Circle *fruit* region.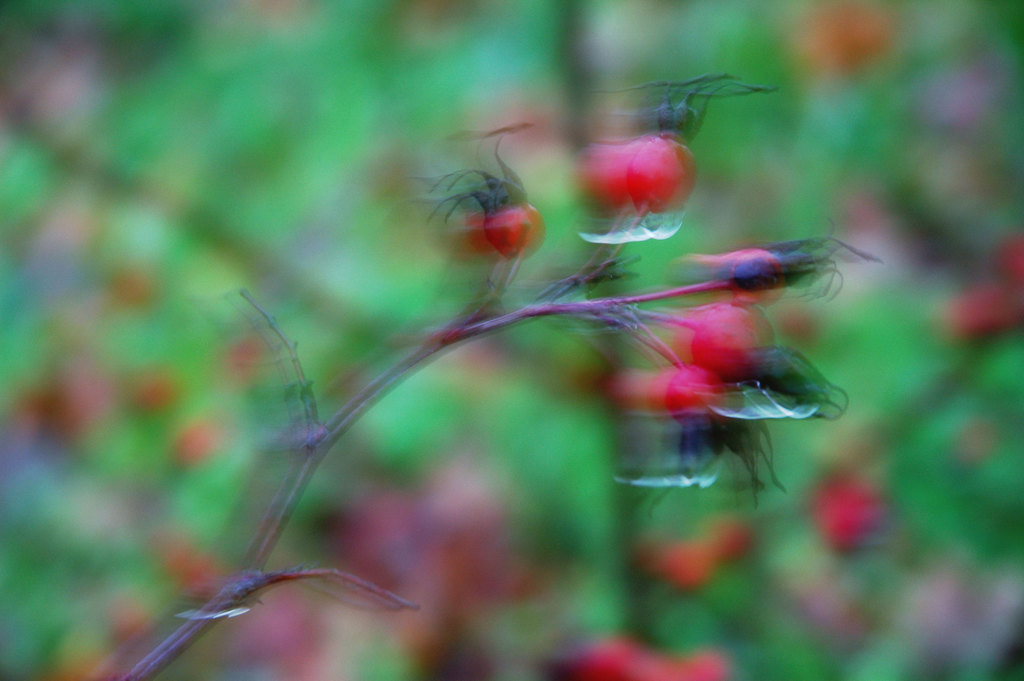
Region: <bbox>582, 123, 723, 236</bbox>.
